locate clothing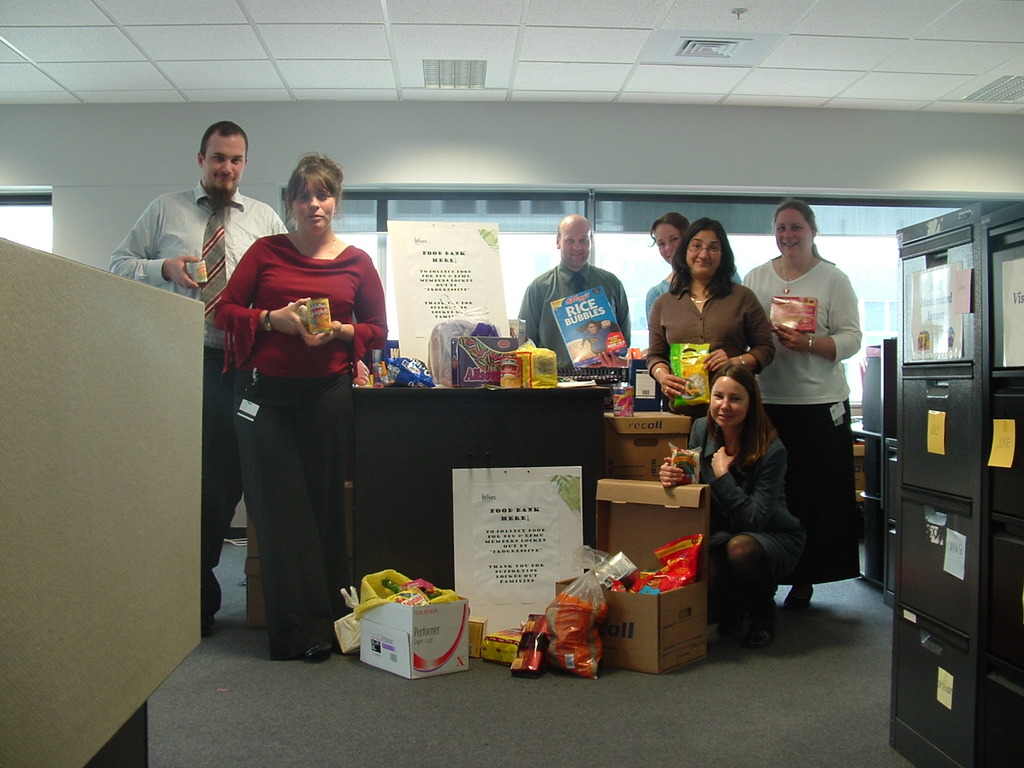
select_region(645, 276, 766, 396)
